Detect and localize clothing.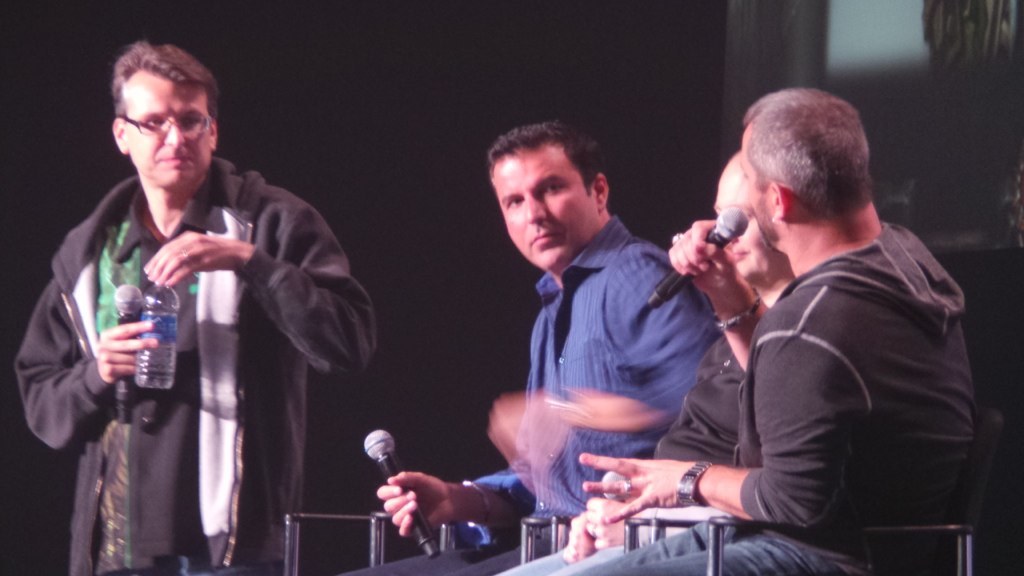
Localized at bbox=(500, 331, 743, 575).
